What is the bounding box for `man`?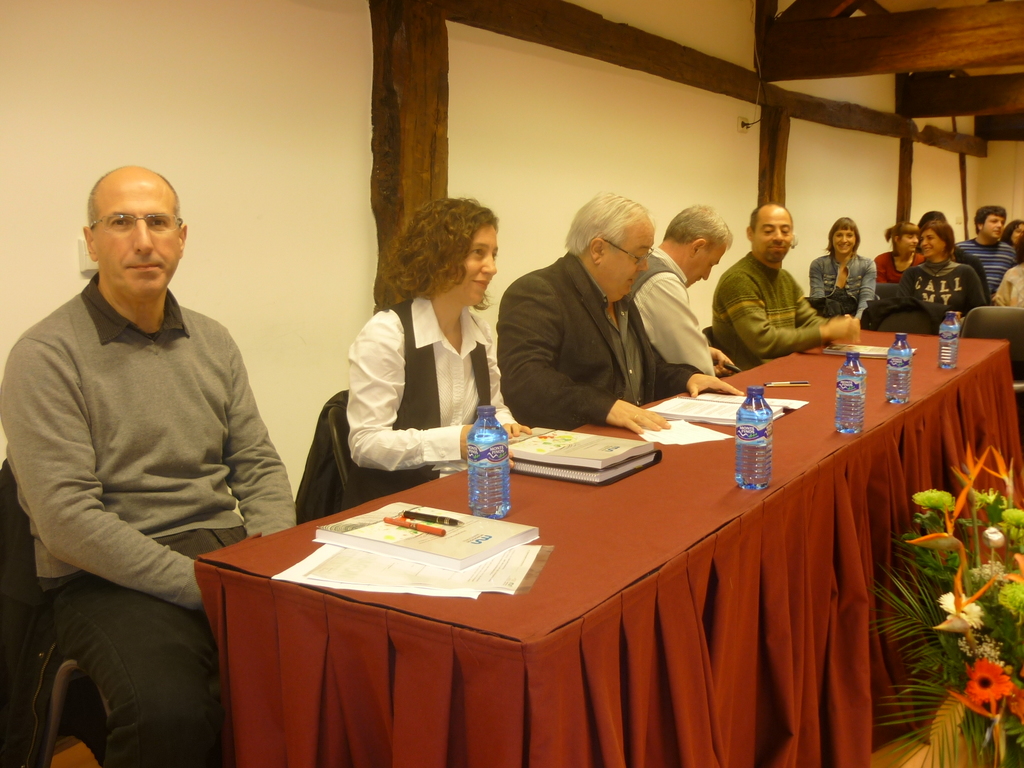
[988, 228, 1023, 314].
